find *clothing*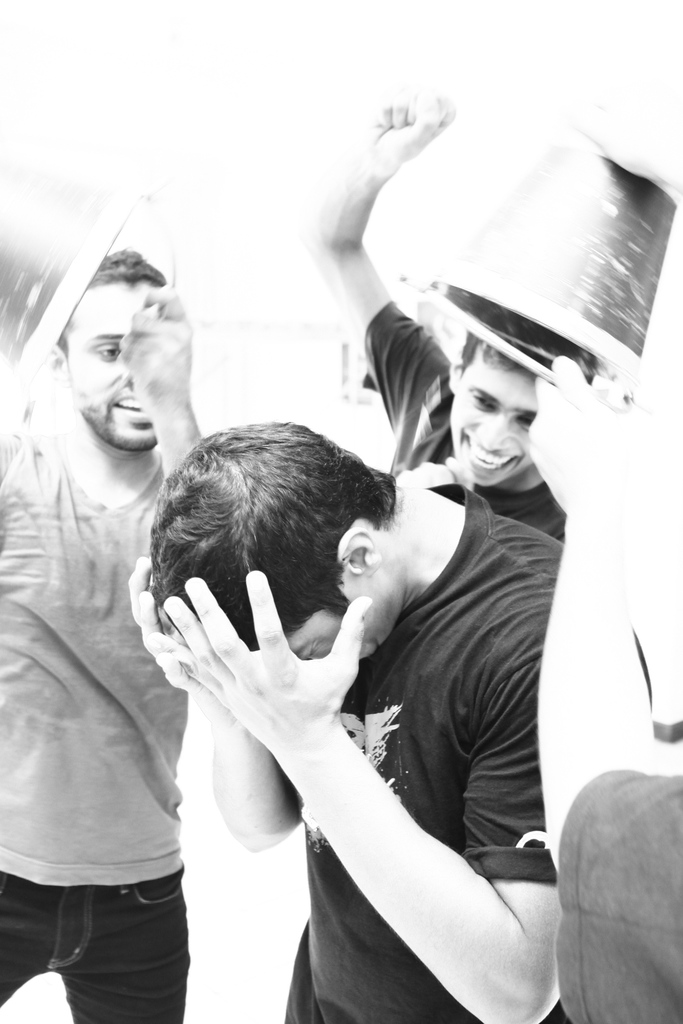
bbox=[556, 769, 682, 1023]
